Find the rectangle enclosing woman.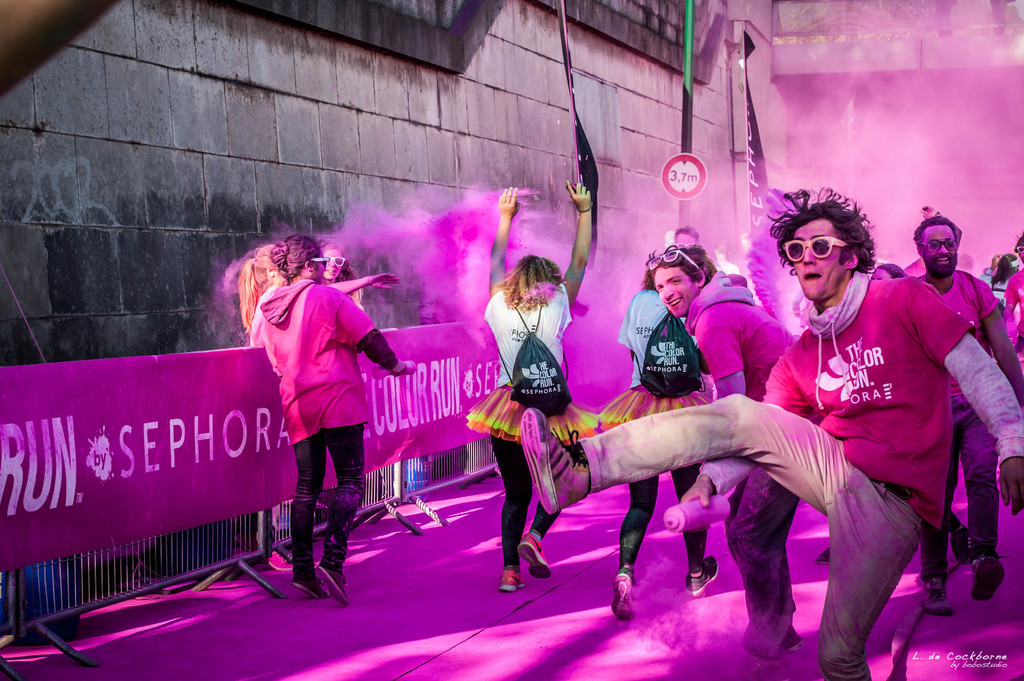
Rect(615, 249, 724, 626).
